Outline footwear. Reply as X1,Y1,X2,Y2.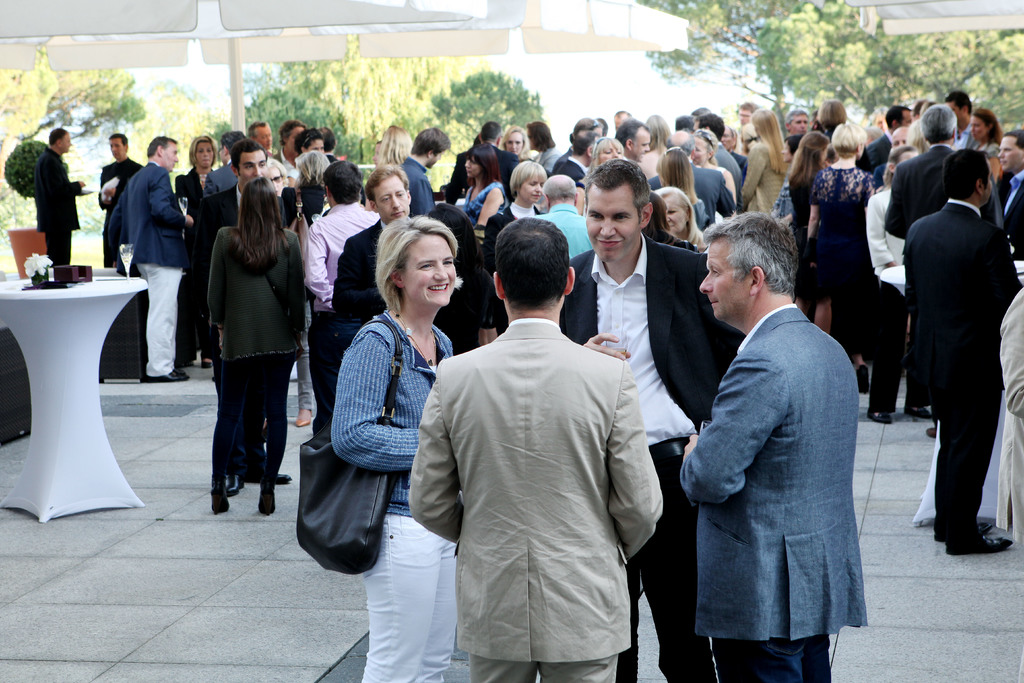
249,469,295,486.
